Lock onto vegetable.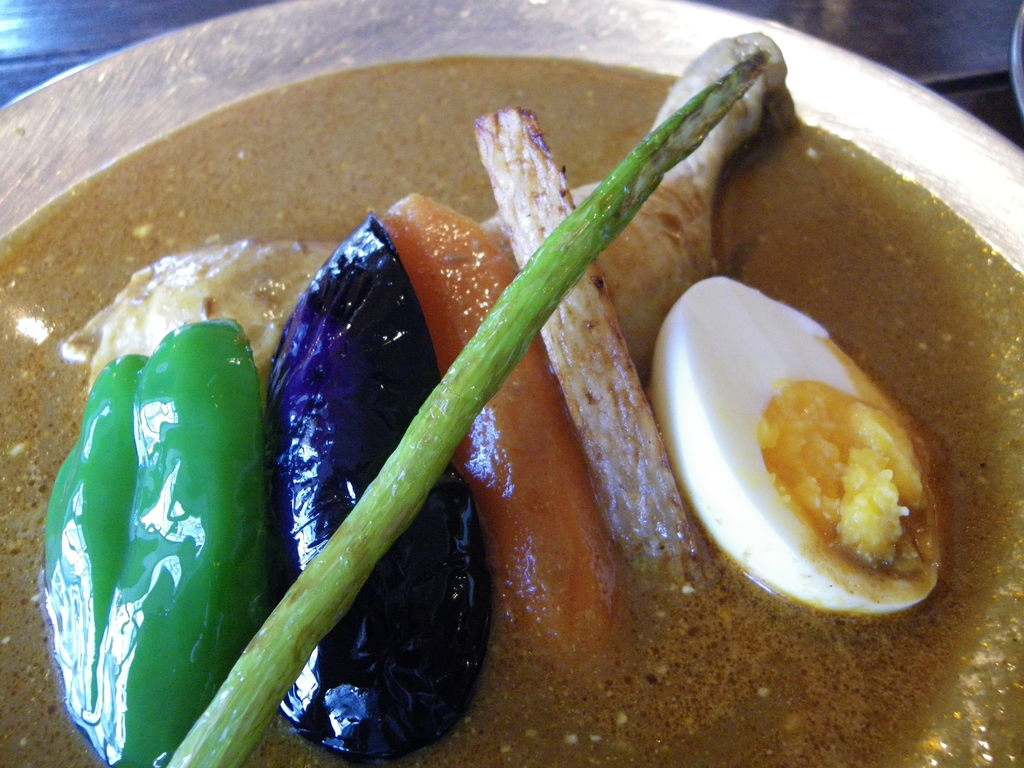
Locked: 45 312 285 767.
